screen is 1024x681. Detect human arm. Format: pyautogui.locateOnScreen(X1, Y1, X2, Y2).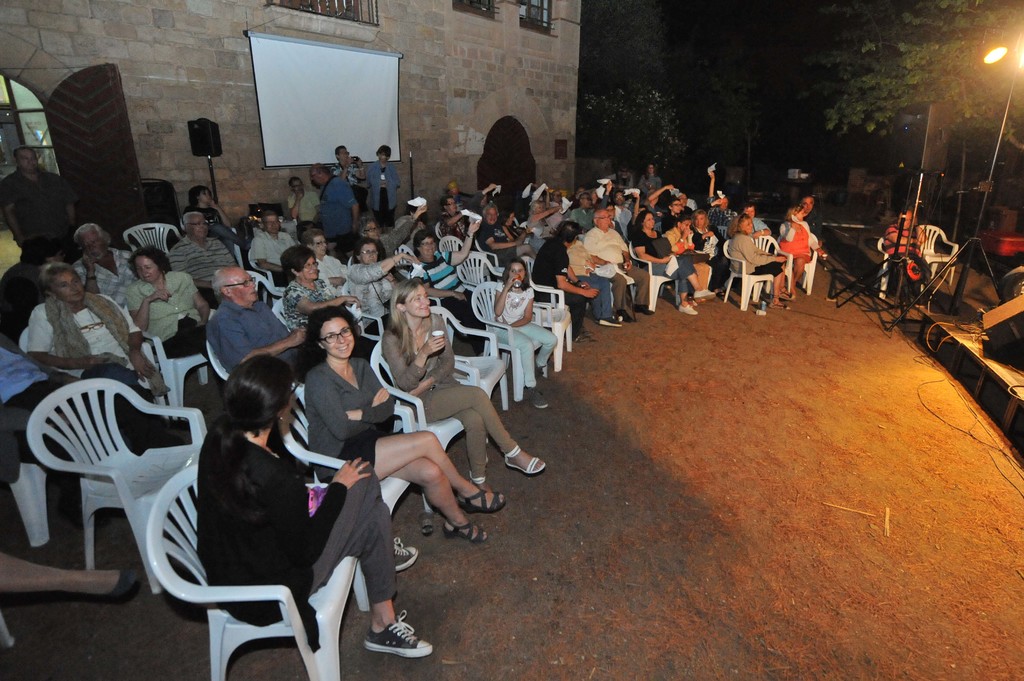
pyautogui.locateOnScreen(804, 225, 829, 262).
